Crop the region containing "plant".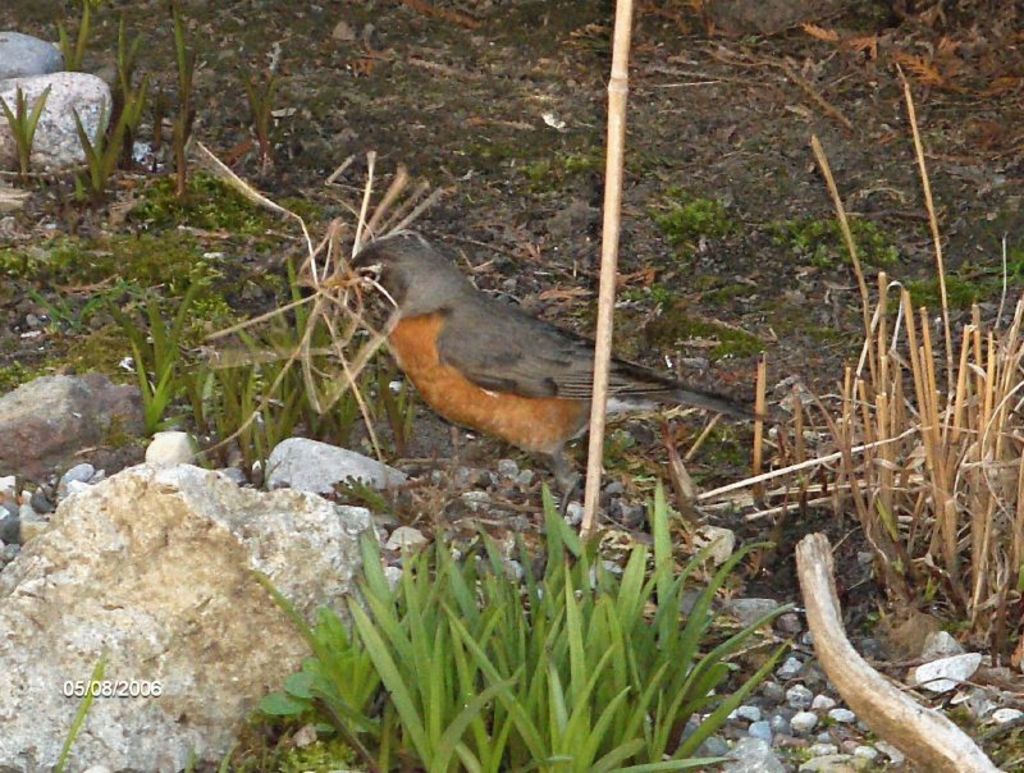
Crop region: (x1=163, y1=0, x2=196, y2=108).
